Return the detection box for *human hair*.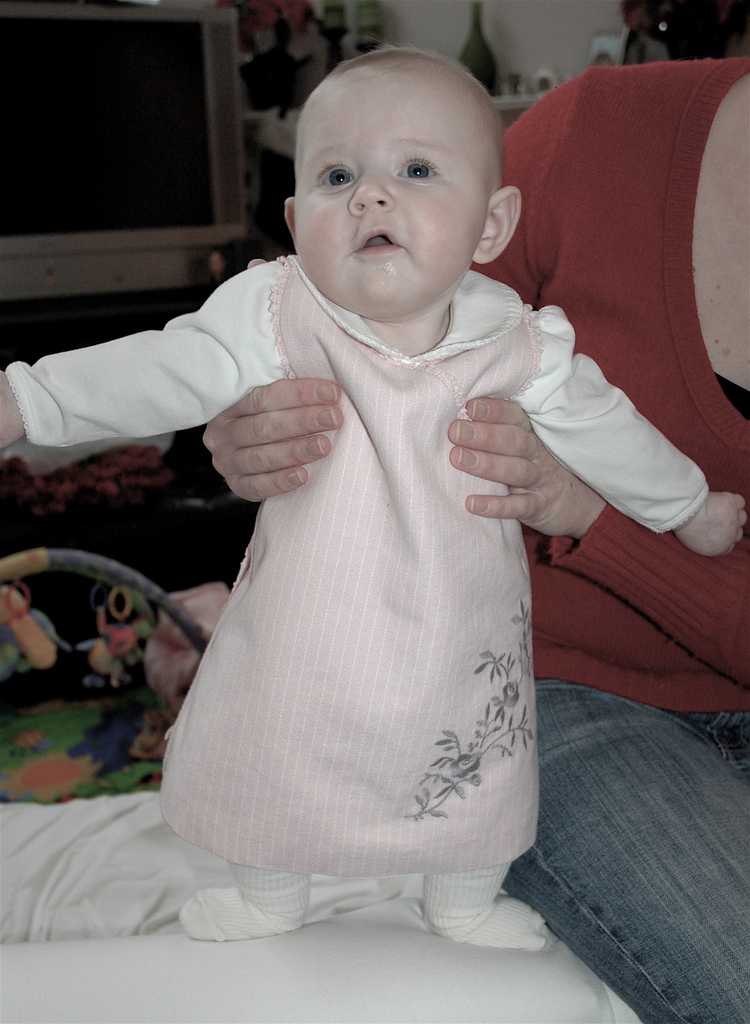
pyautogui.locateOnScreen(333, 38, 502, 99).
